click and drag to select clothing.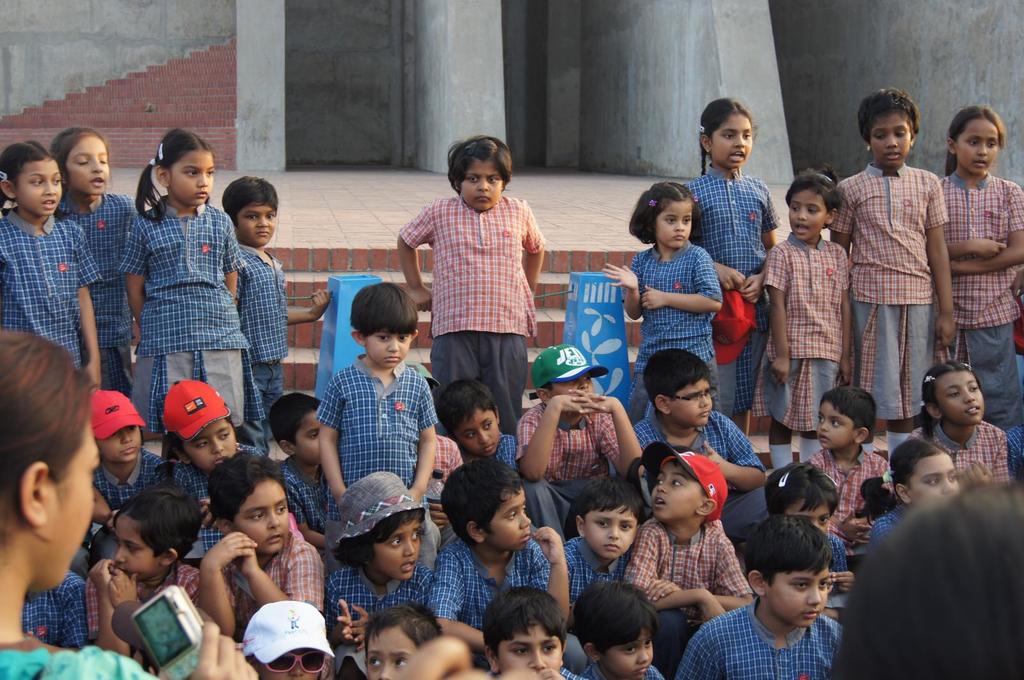
Selection: 85 446 169 565.
